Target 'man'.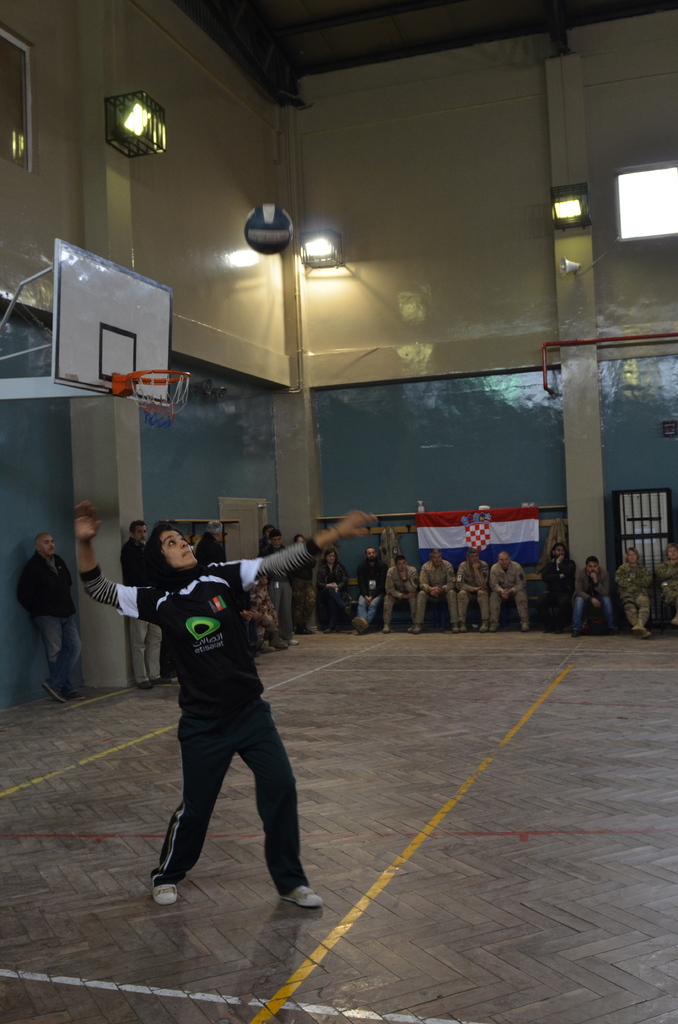
Target region: <box>419,547,459,637</box>.
